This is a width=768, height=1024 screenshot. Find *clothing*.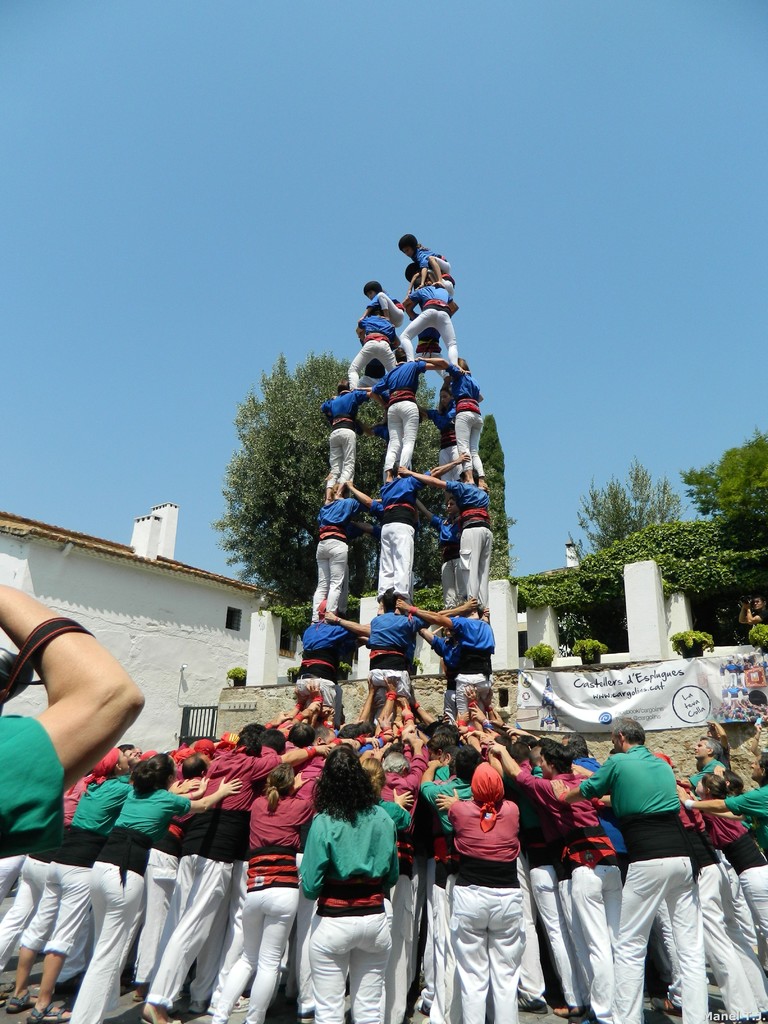
Bounding box: box(134, 780, 197, 987).
